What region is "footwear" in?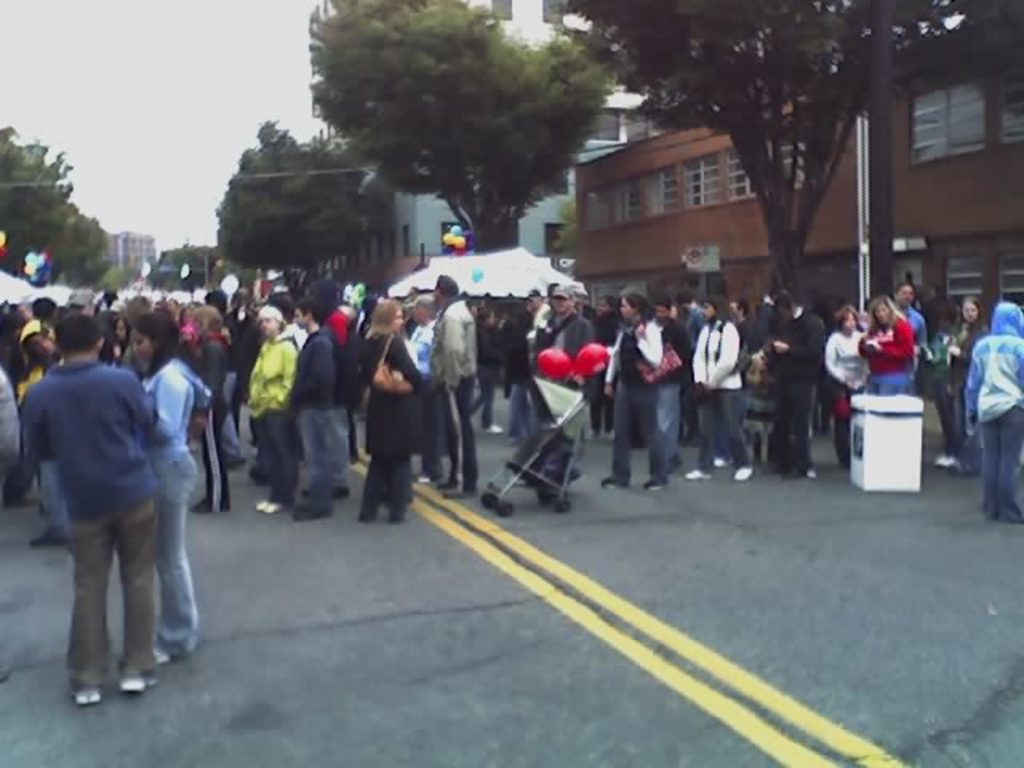
x1=354 y1=506 x2=368 y2=523.
